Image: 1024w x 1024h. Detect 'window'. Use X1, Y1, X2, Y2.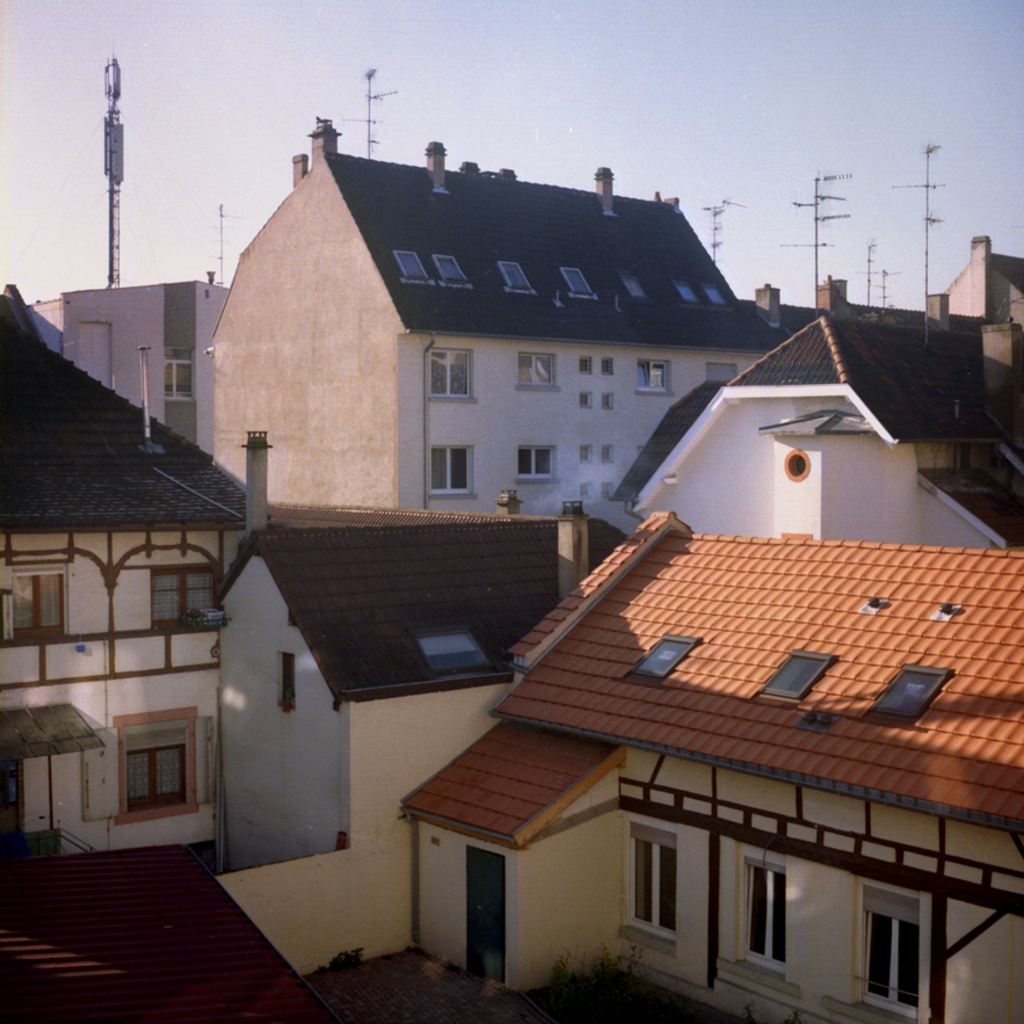
676, 276, 692, 303.
